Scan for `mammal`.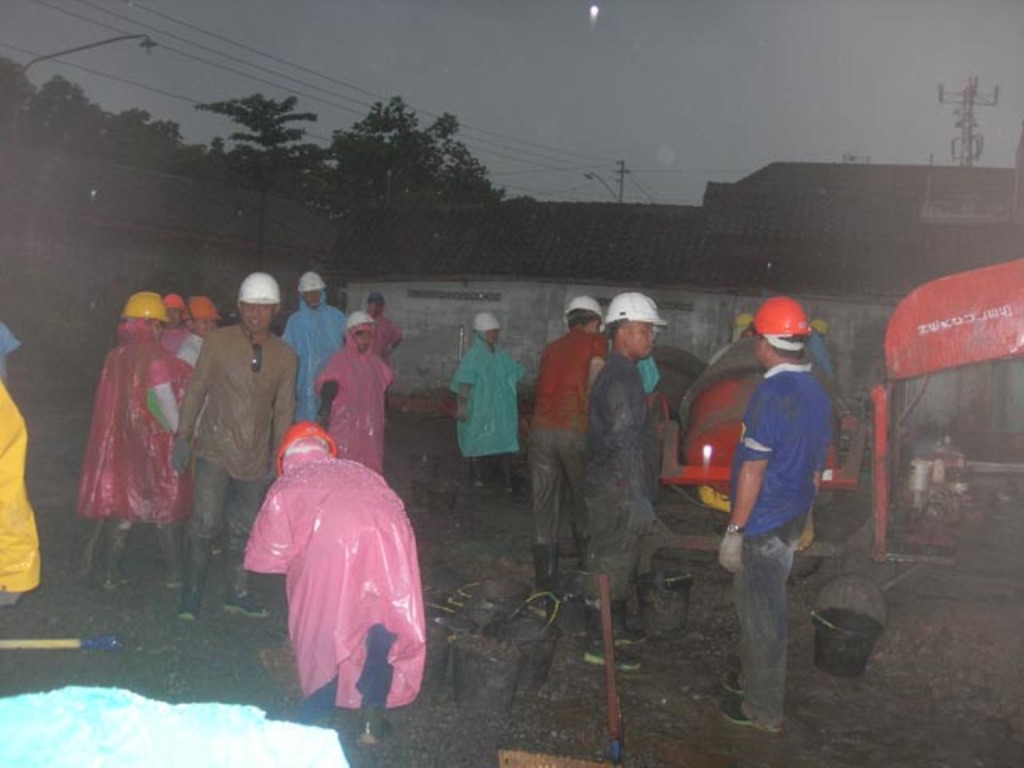
Scan result: (808, 314, 838, 389).
